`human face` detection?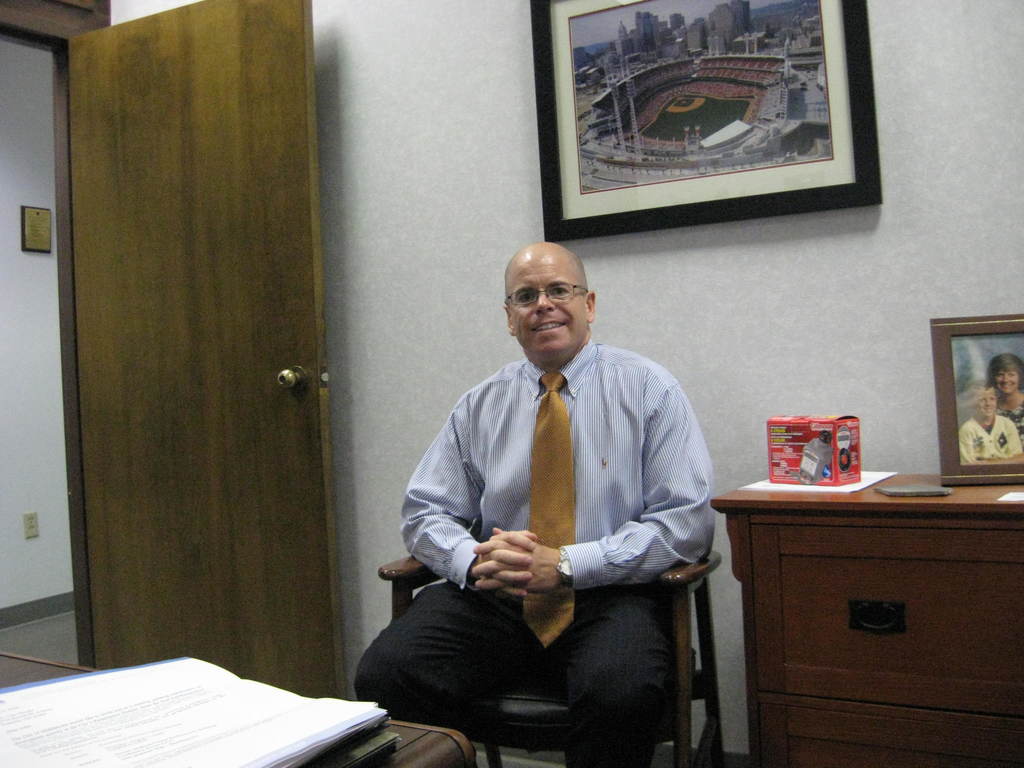
<bbox>995, 371, 1019, 395</bbox>
